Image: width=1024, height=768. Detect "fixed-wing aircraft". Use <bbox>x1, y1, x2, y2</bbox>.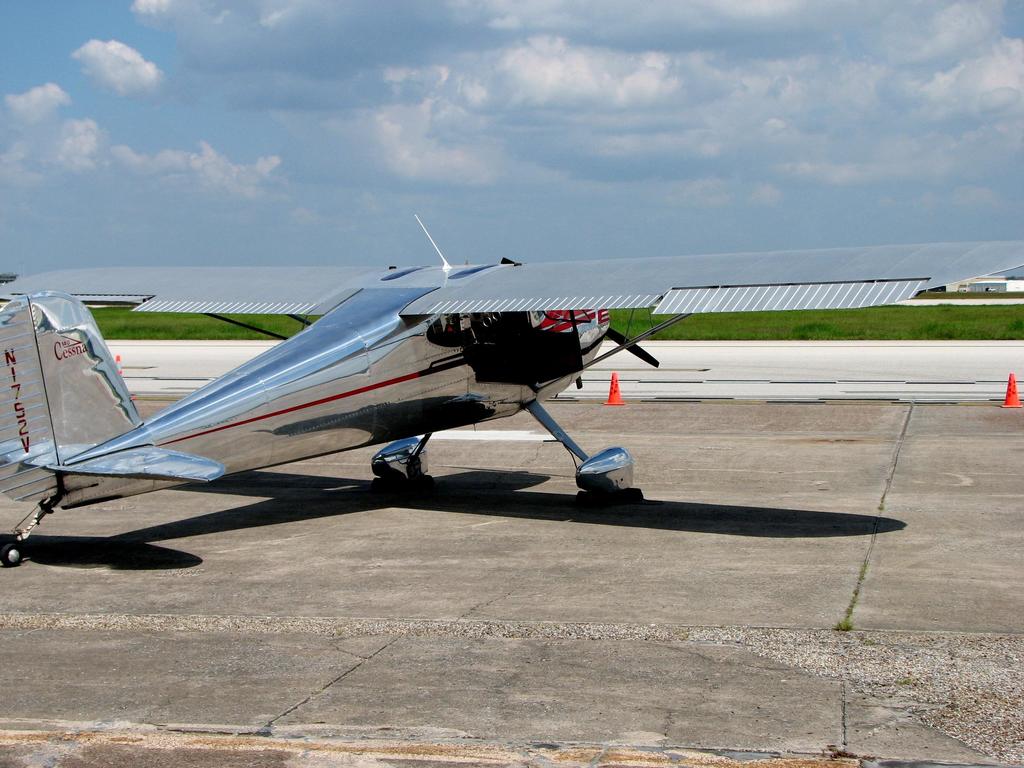
<bbox>0, 218, 1023, 573</bbox>.
